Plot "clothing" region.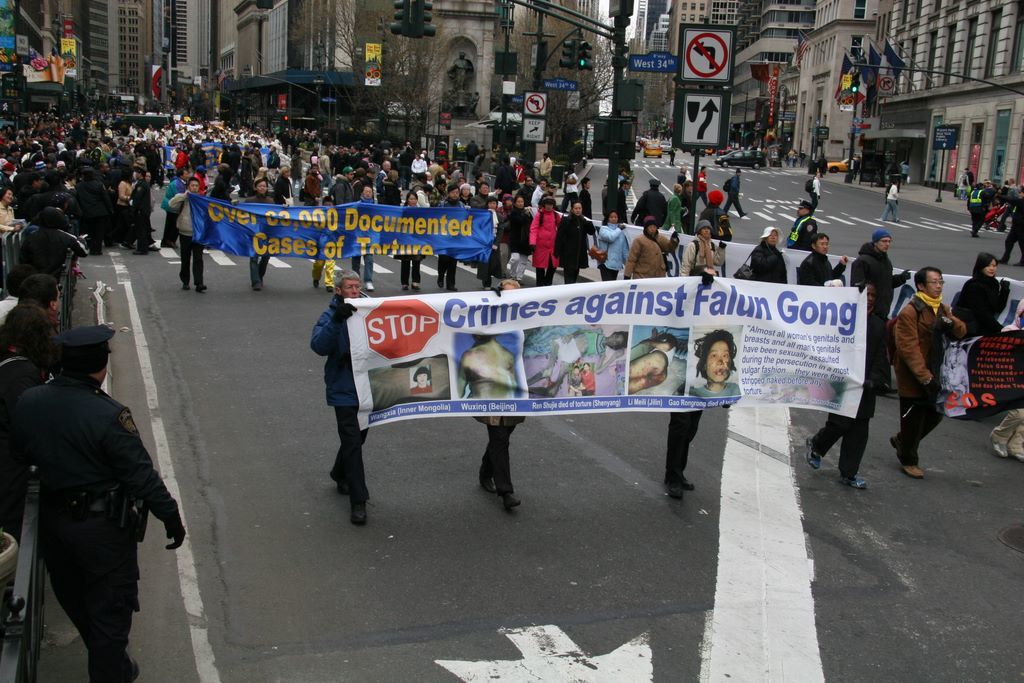
Plotted at rect(516, 182, 532, 210).
